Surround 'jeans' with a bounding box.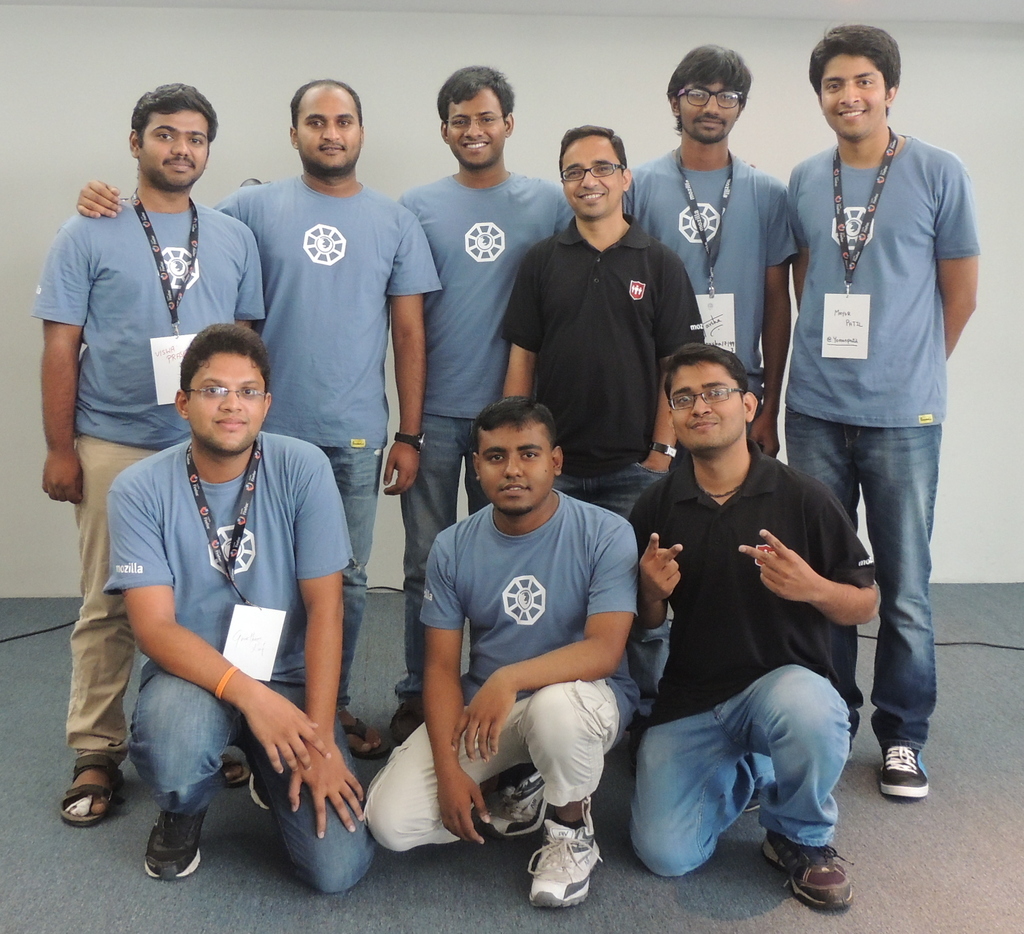
box=[317, 446, 387, 706].
